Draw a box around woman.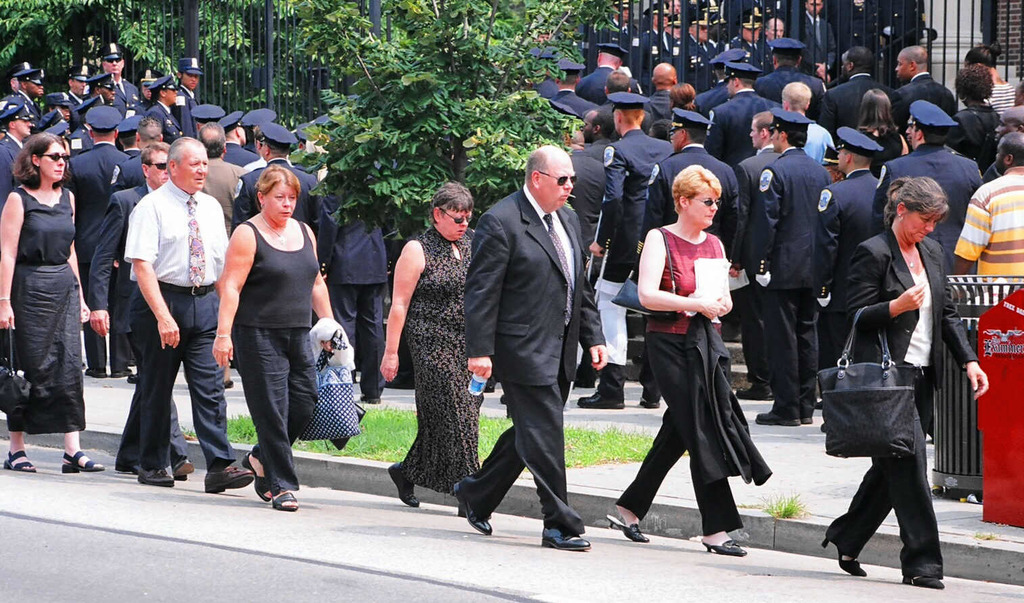
region(818, 174, 987, 585).
